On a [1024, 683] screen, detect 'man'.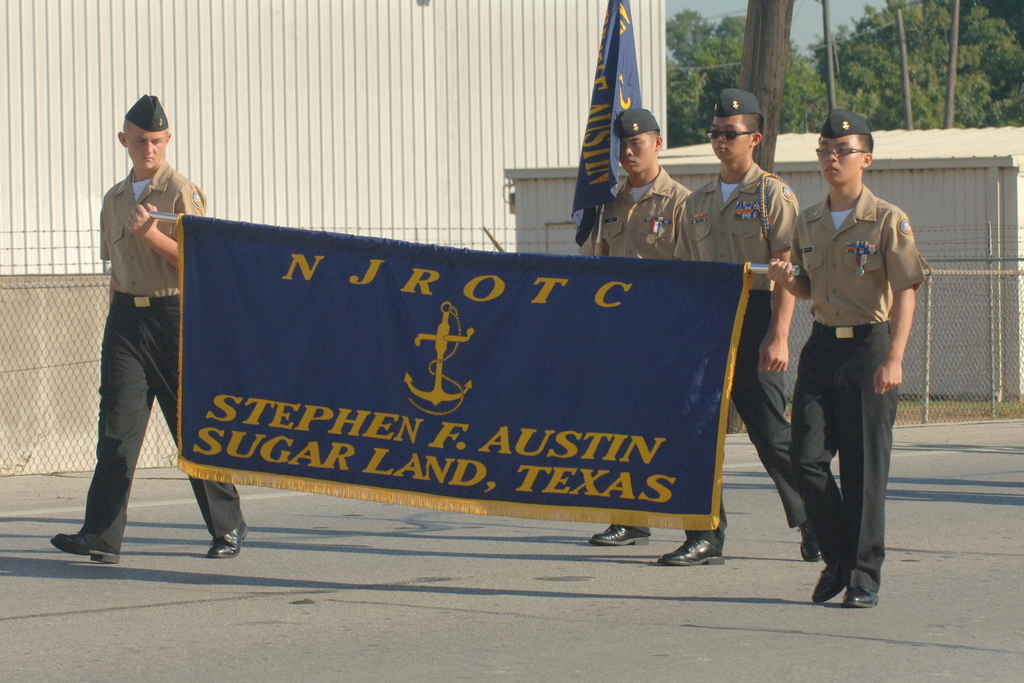
Rect(758, 106, 916, 616).
